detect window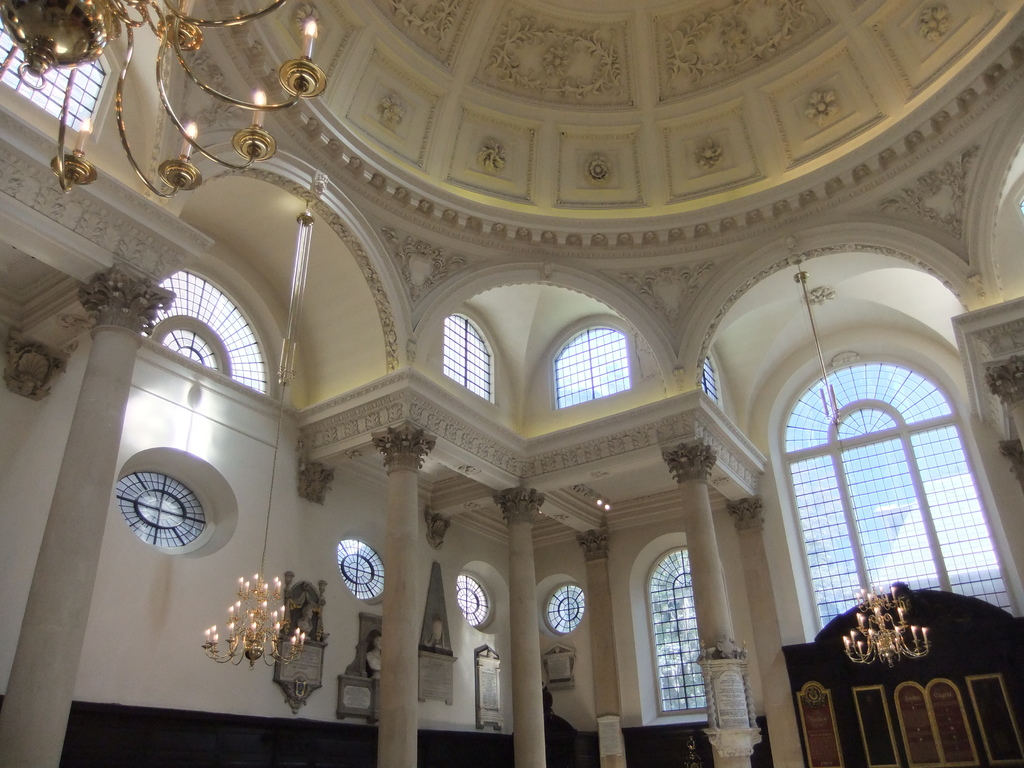
<box>767,363,1023,623</box>
